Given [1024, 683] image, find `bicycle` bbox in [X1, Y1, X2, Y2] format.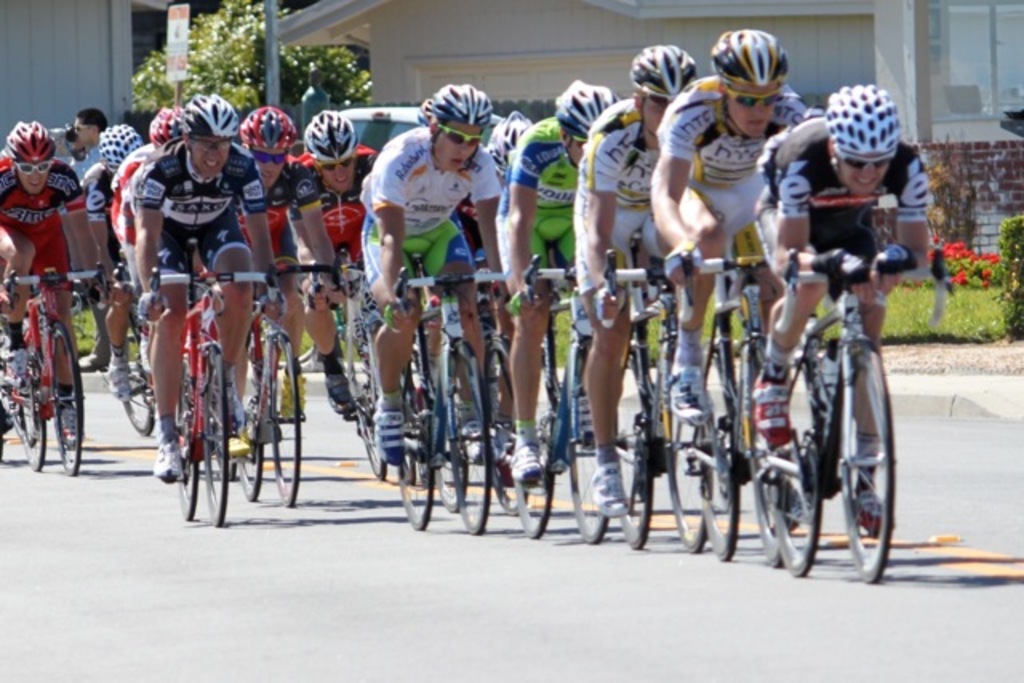
[661, 243, 810, 561].
